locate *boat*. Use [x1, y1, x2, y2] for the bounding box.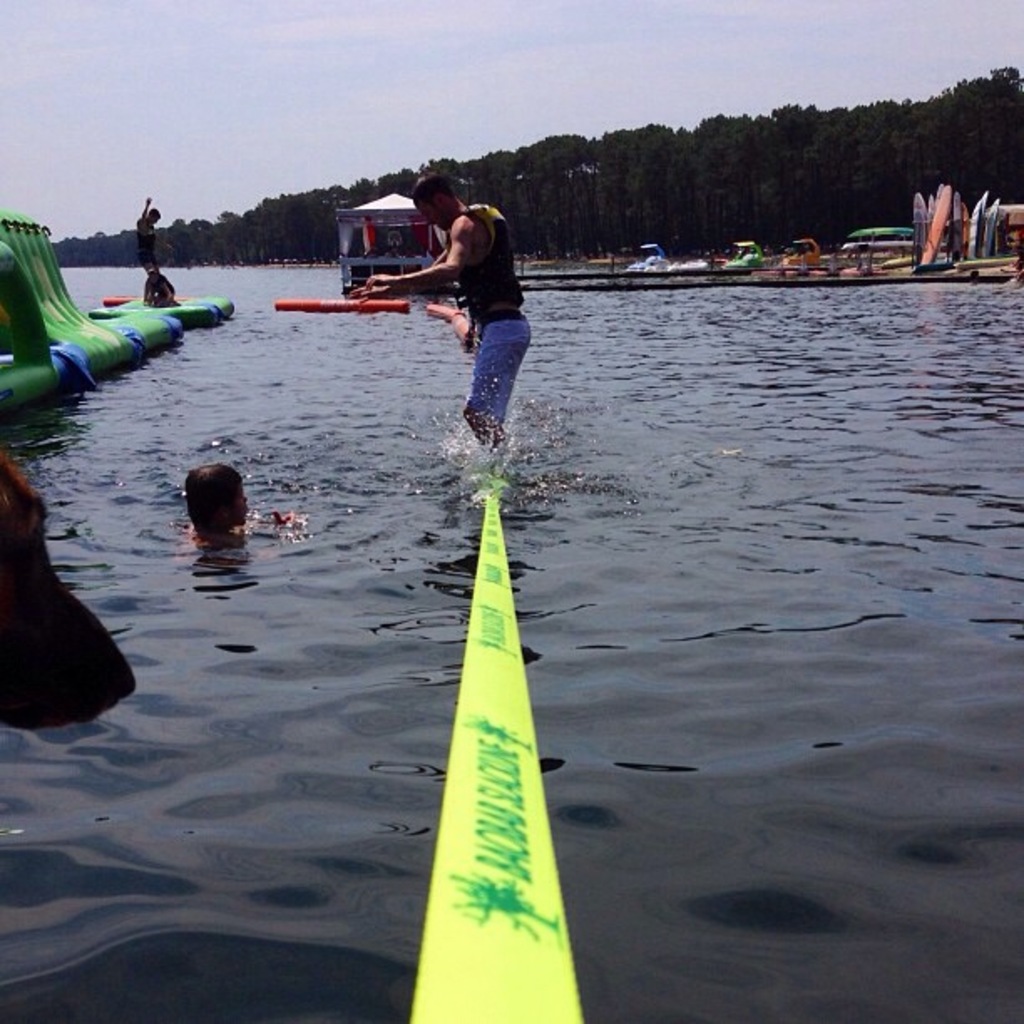
[731, 248, 763, 264].
